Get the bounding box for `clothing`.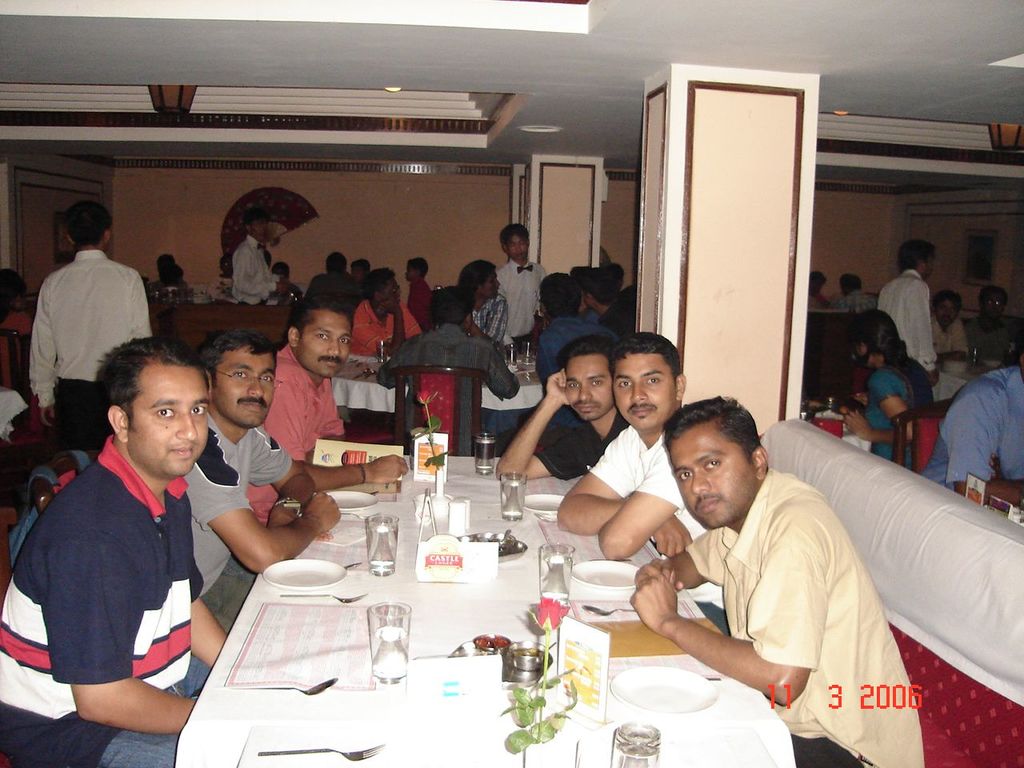
180 421 304 603.
